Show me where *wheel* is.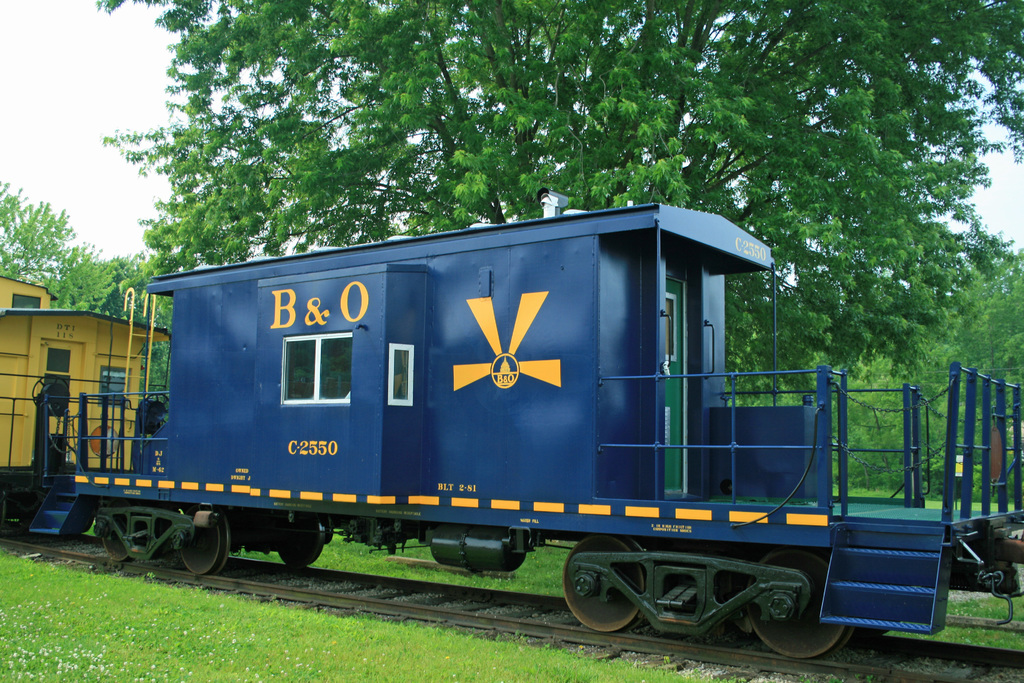
*wheel* is at <region>179, 514, 228, 572</region>.
